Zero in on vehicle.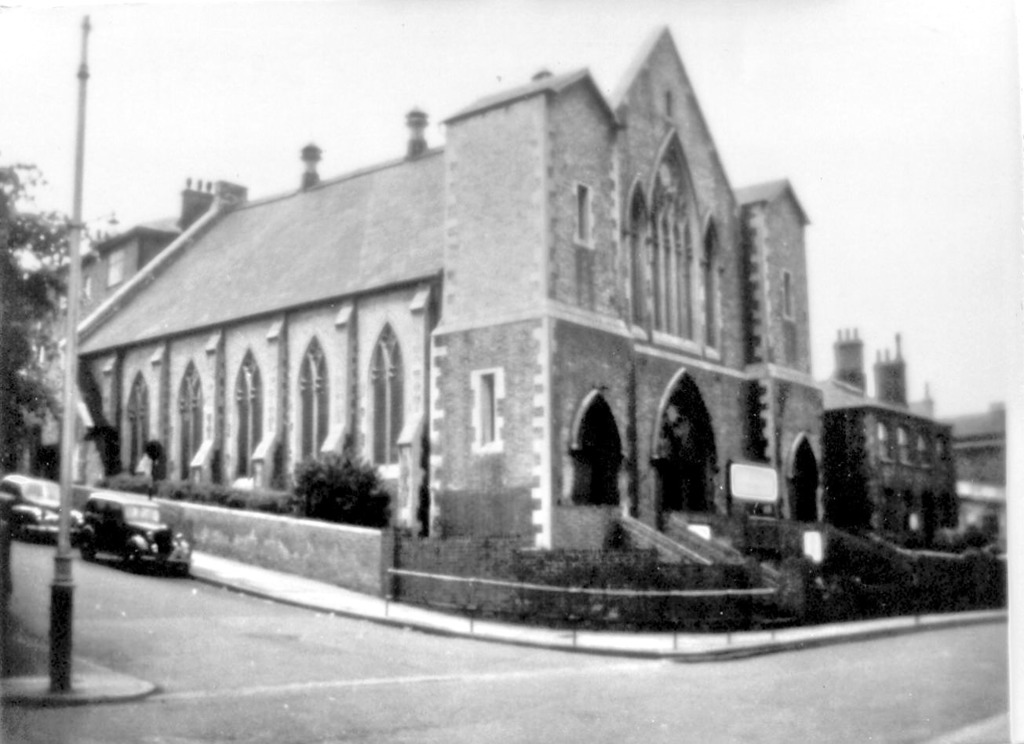
Zeroed in: x1=76 y1=491 x2=192 y2=573.
